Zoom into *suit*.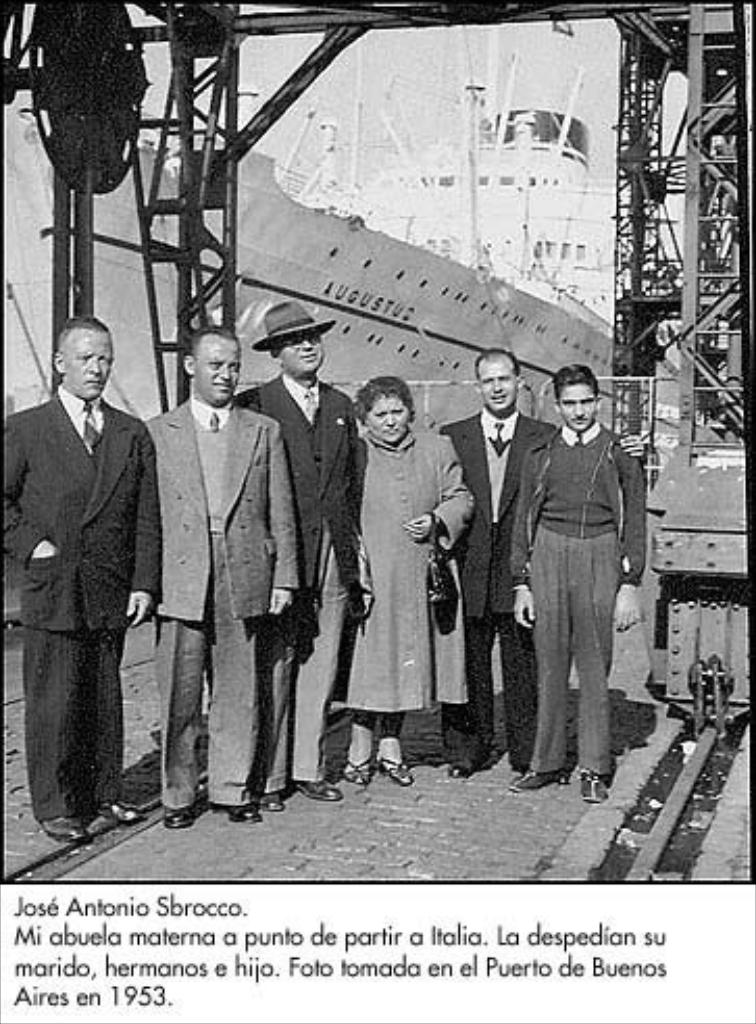
Zoom target: region(502, 429, 650, 776).
